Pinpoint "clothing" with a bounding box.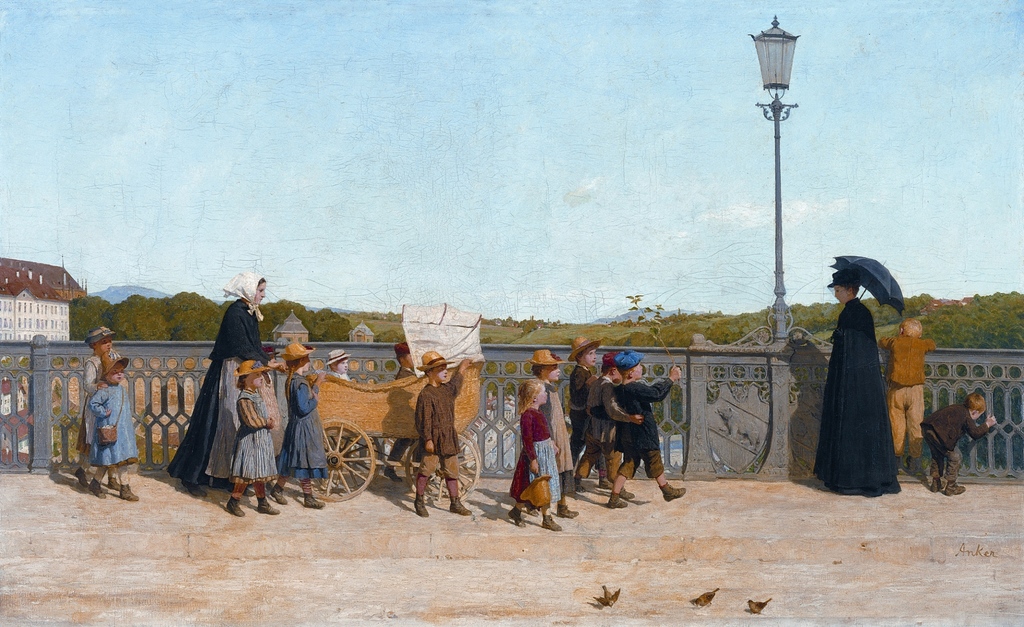
84,374,133,468.
